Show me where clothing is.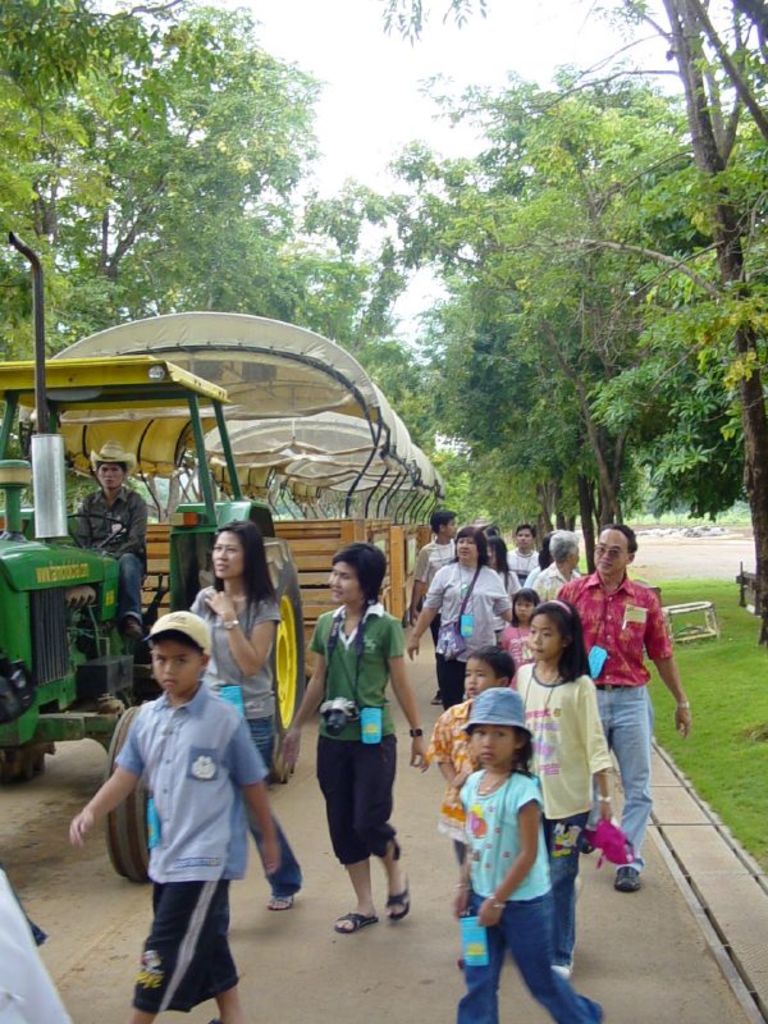
clothing is at l=195, t=575, r=287, b=774.
